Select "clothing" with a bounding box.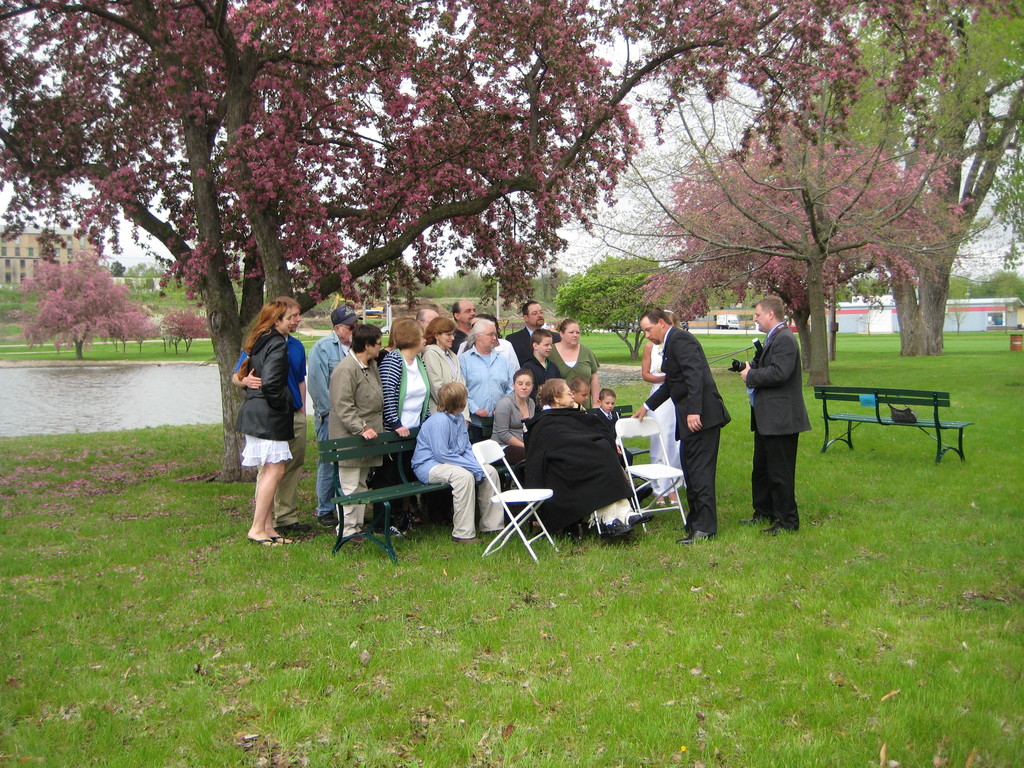
(236, 329, 307, 526).
